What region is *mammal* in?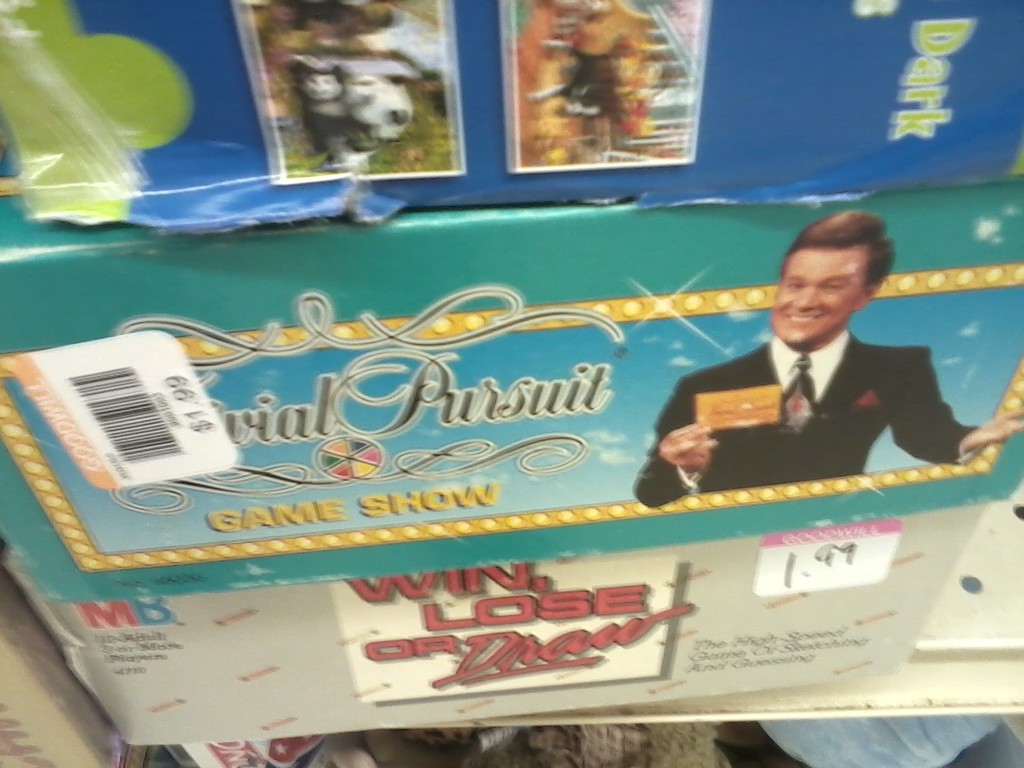
{"left": 659, "top": 238, "right": 979, "bottom": 511}.
